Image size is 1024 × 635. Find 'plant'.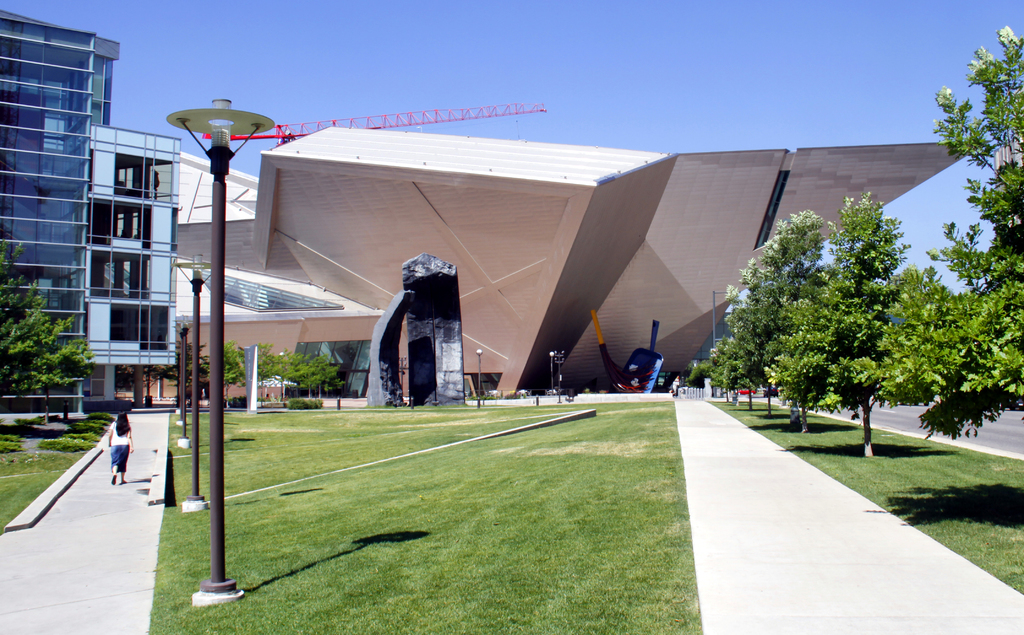
502, 392, 519, 401.
